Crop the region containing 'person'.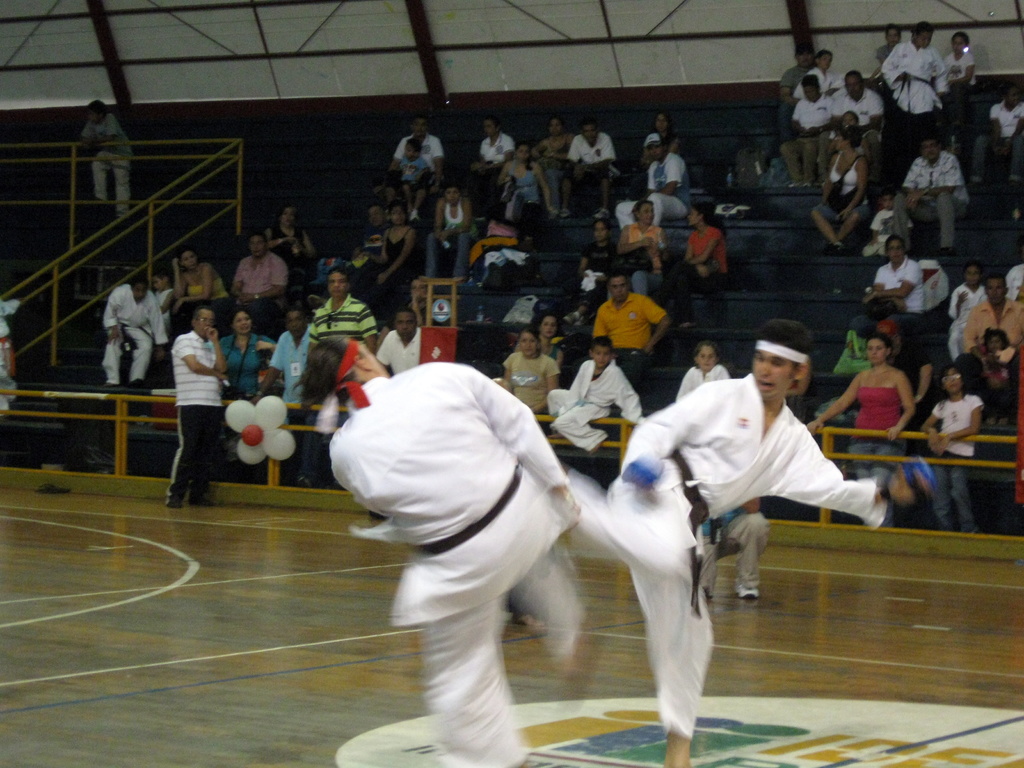
Crop region: l=543, t=337, r=645, b=451.
